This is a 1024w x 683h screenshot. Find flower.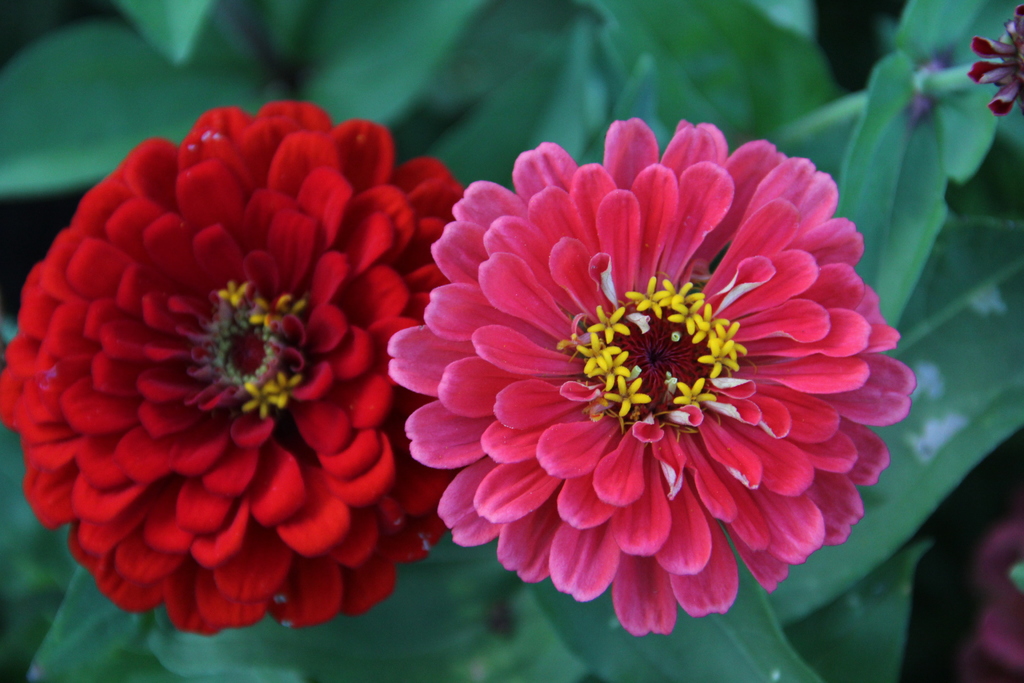
Bounding box: x1=968, y1=8, x2=1023, y2=114.
